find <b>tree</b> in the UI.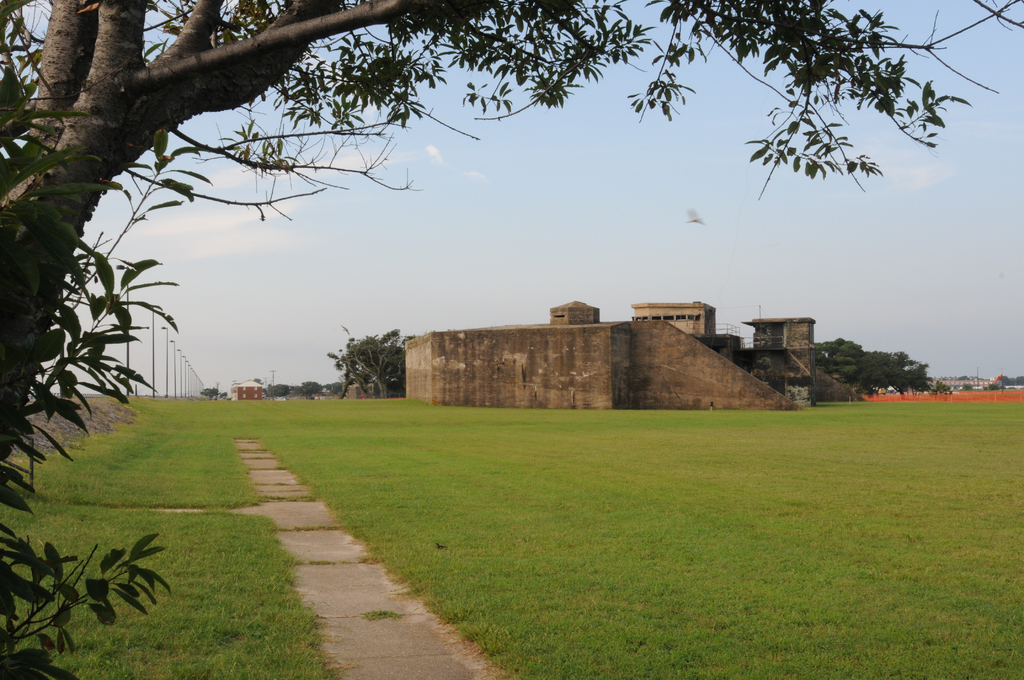
UI element at [left=324, top=322, right=409, bottom=399].
